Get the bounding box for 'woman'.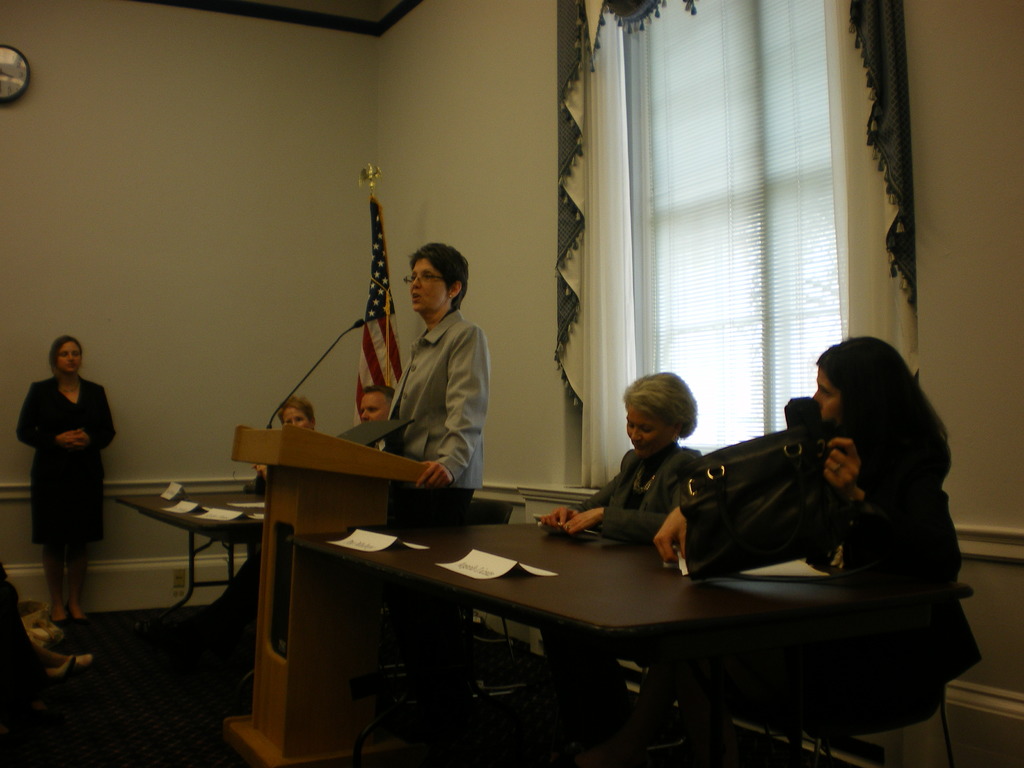
Rect(381, 243, 490, 524).
